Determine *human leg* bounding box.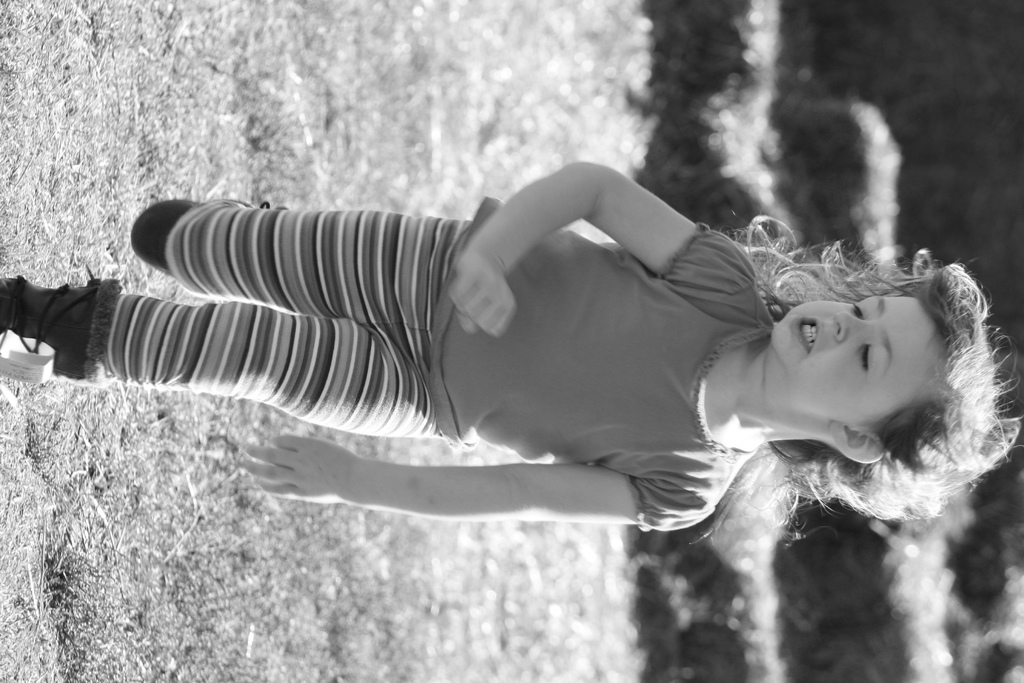
Determined: crop(0, 262, 439, 439).
